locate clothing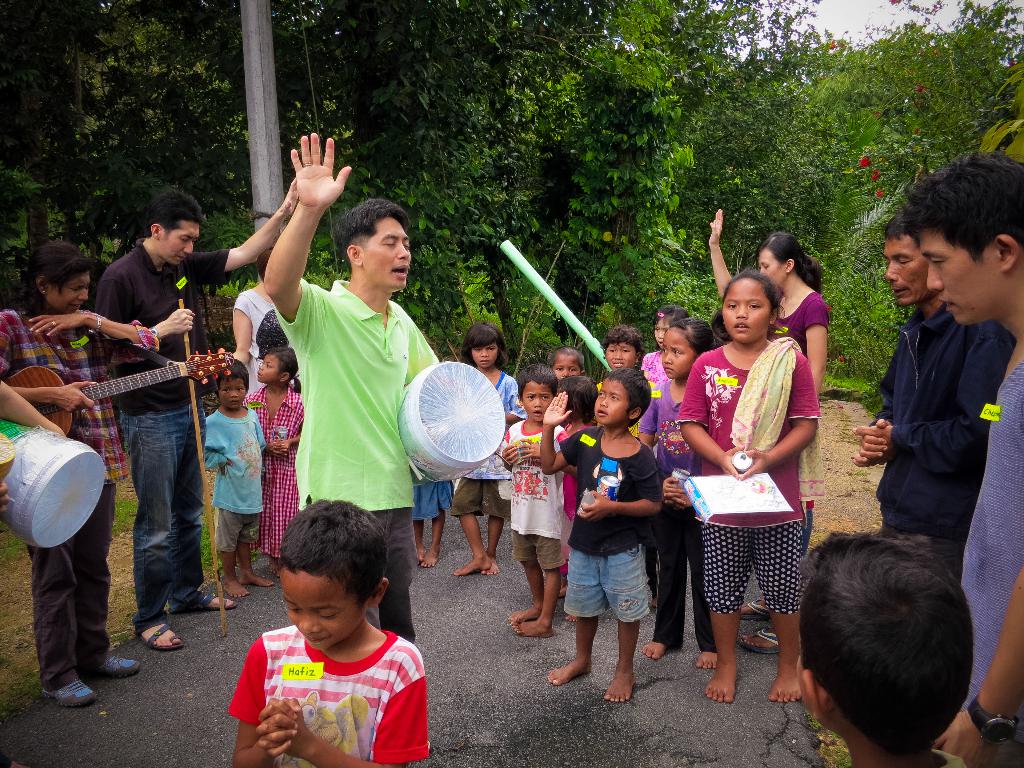
(556,422,664,621)
